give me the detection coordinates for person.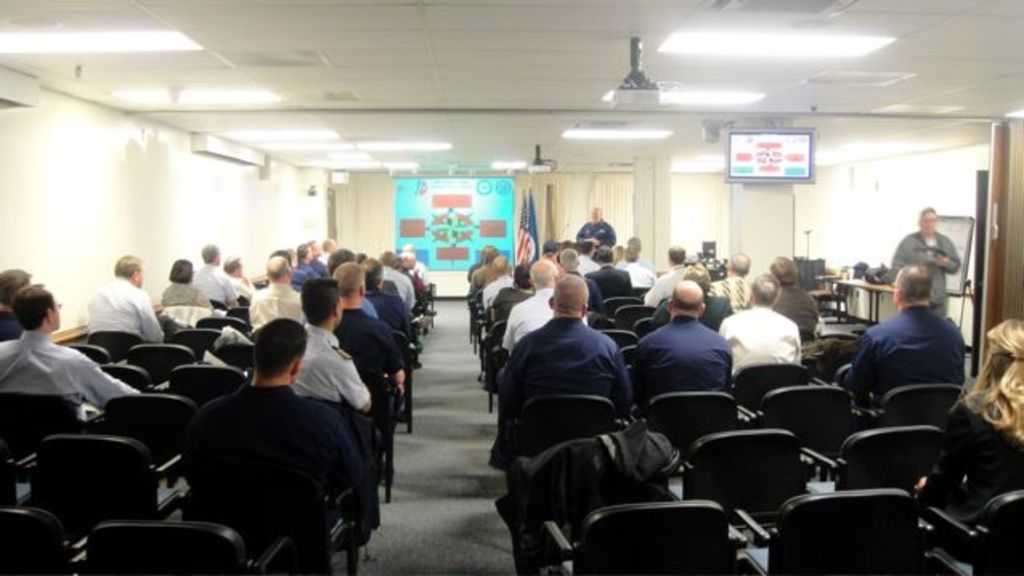
(161,254,225,314).
